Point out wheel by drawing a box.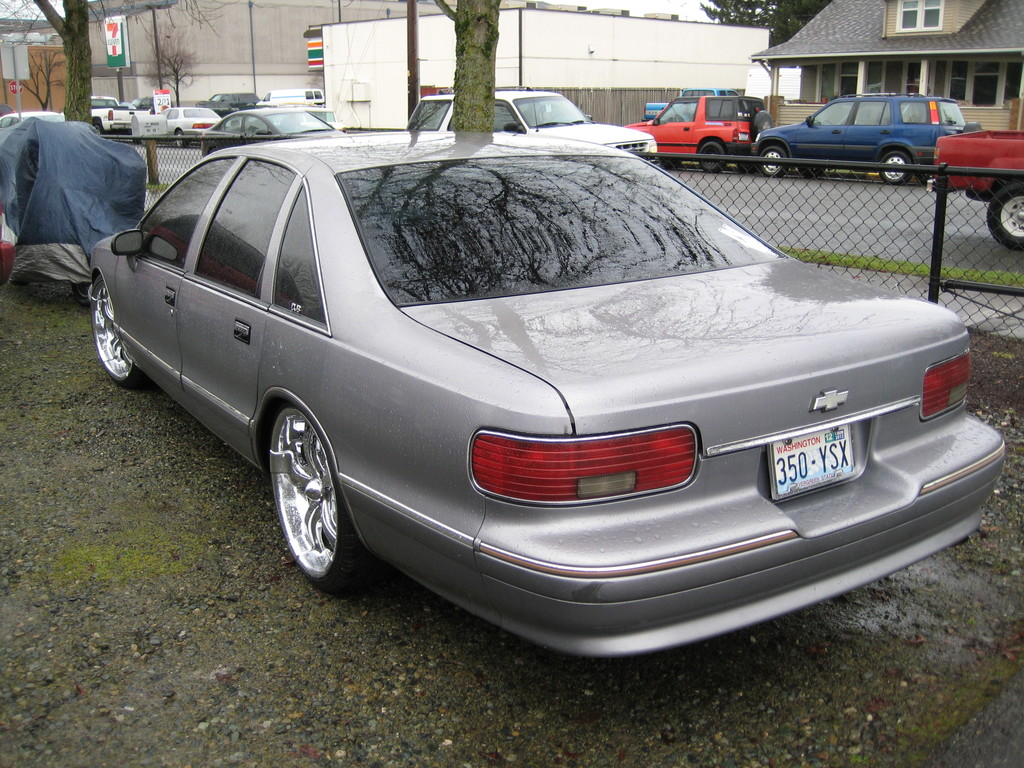
[left=987, top=184, right=1023, bottom=250].
